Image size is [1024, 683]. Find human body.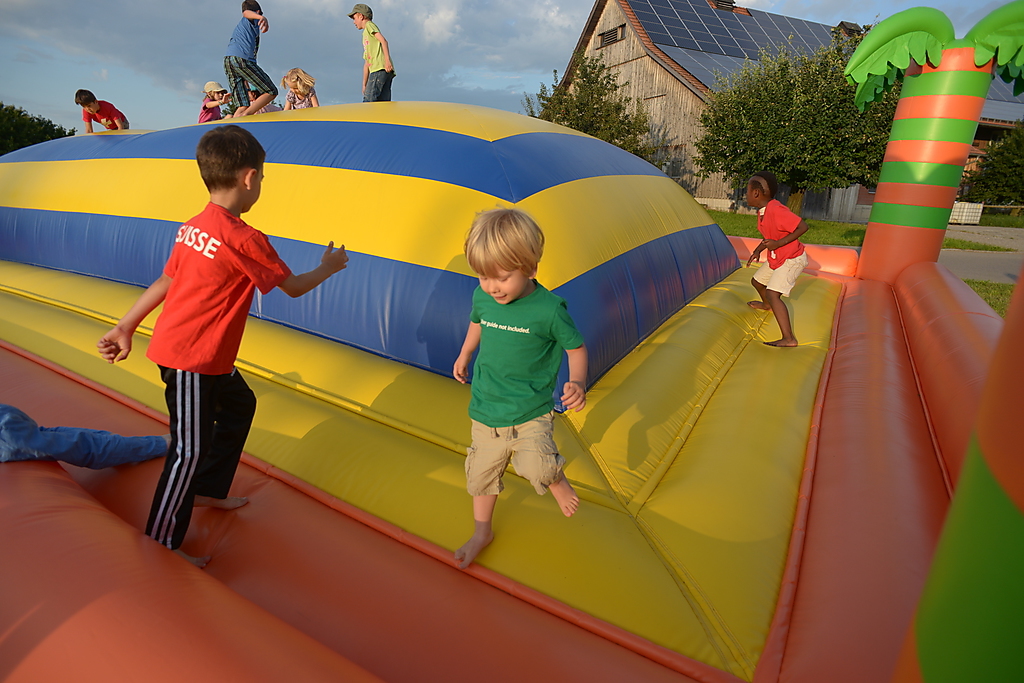
200/96/220/123.
